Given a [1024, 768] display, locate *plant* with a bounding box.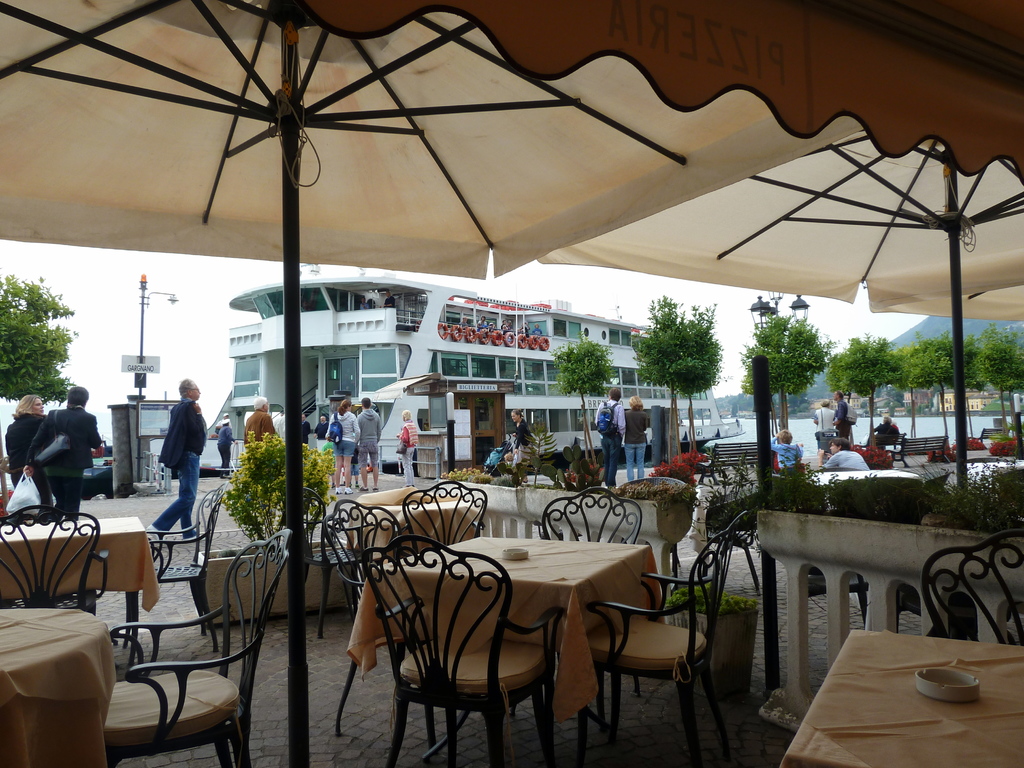
Located: [990, 424, 1023, 444].
